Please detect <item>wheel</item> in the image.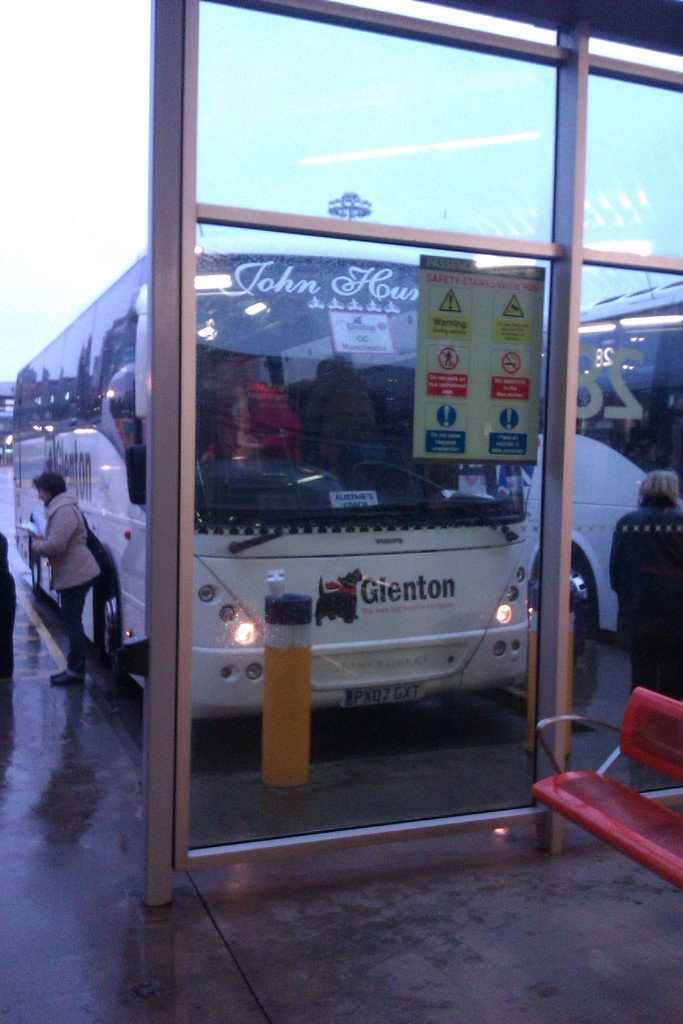
left=104, top=600, right=124, bottom=679.
